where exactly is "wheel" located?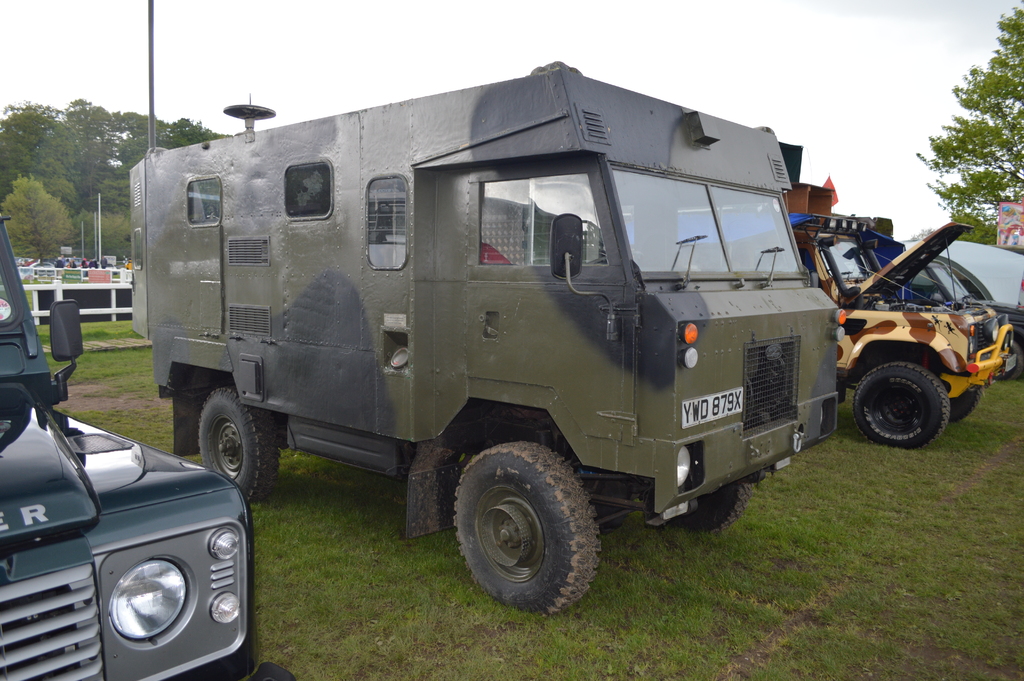
Its bounding box is 452, 441, 614, 611.
